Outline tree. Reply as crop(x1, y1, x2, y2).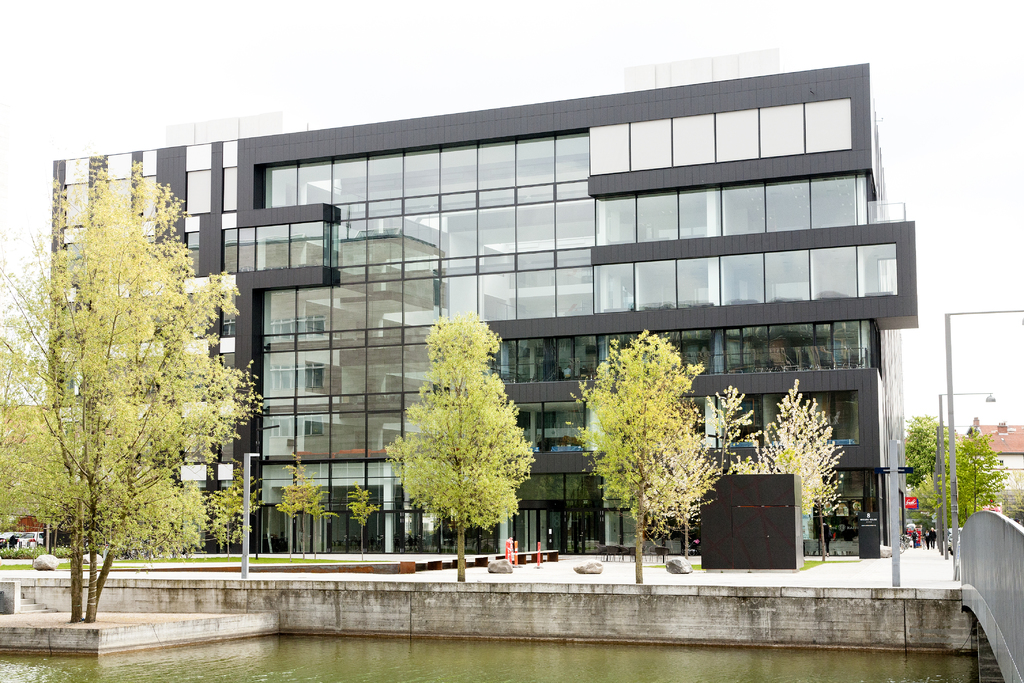
crop(271, 453, 333, 557).
